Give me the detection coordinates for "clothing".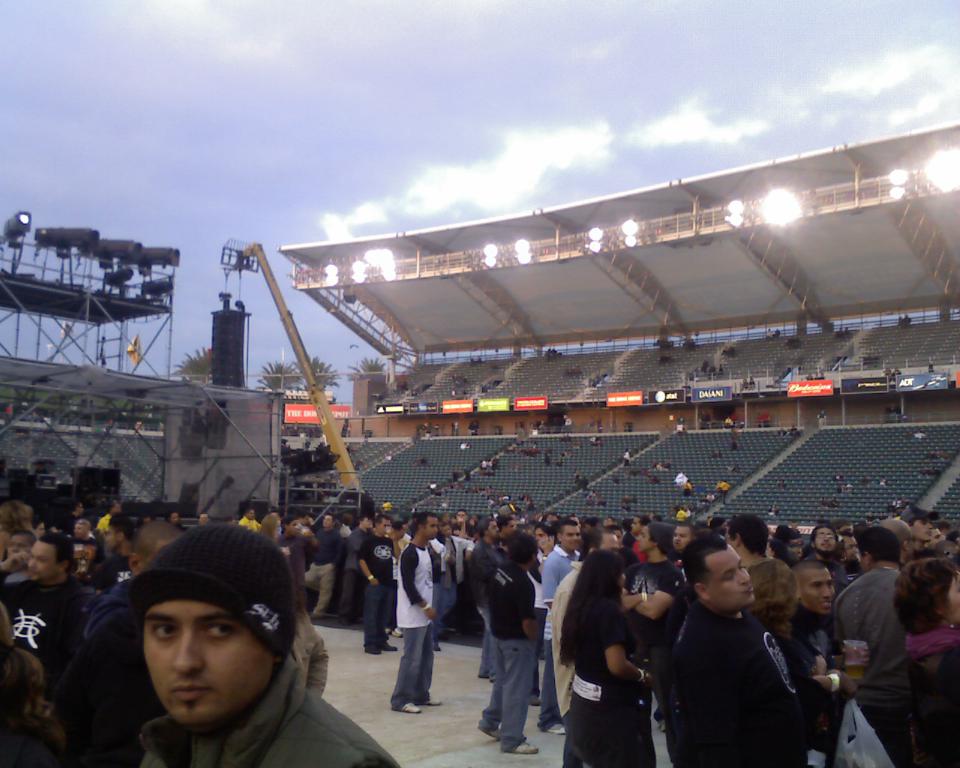
[572,596,631,767].
